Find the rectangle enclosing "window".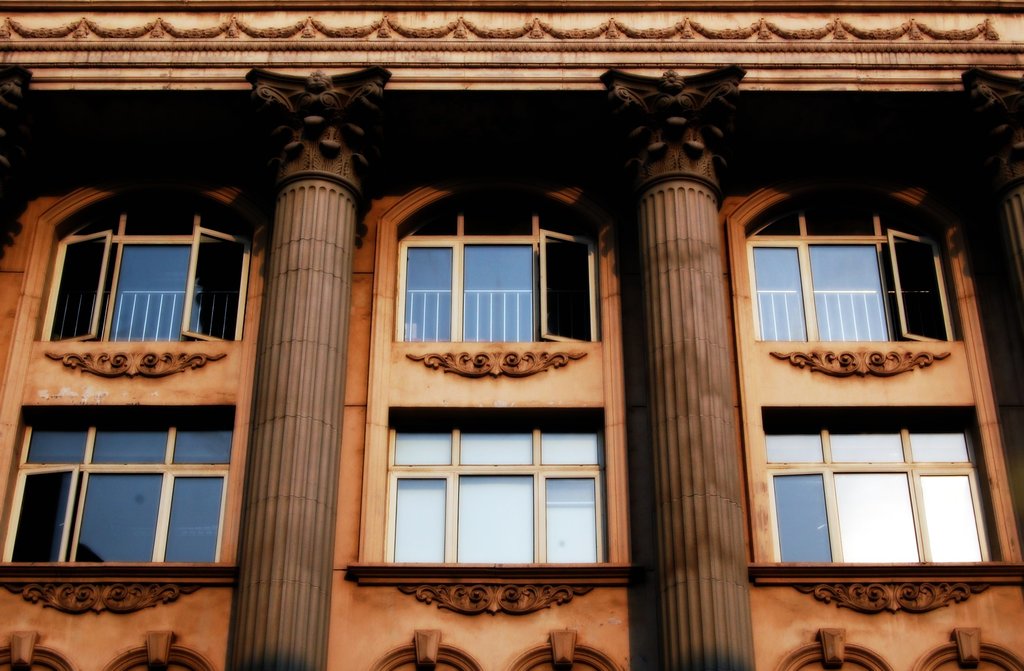
box(0, 405, 233, 563).
